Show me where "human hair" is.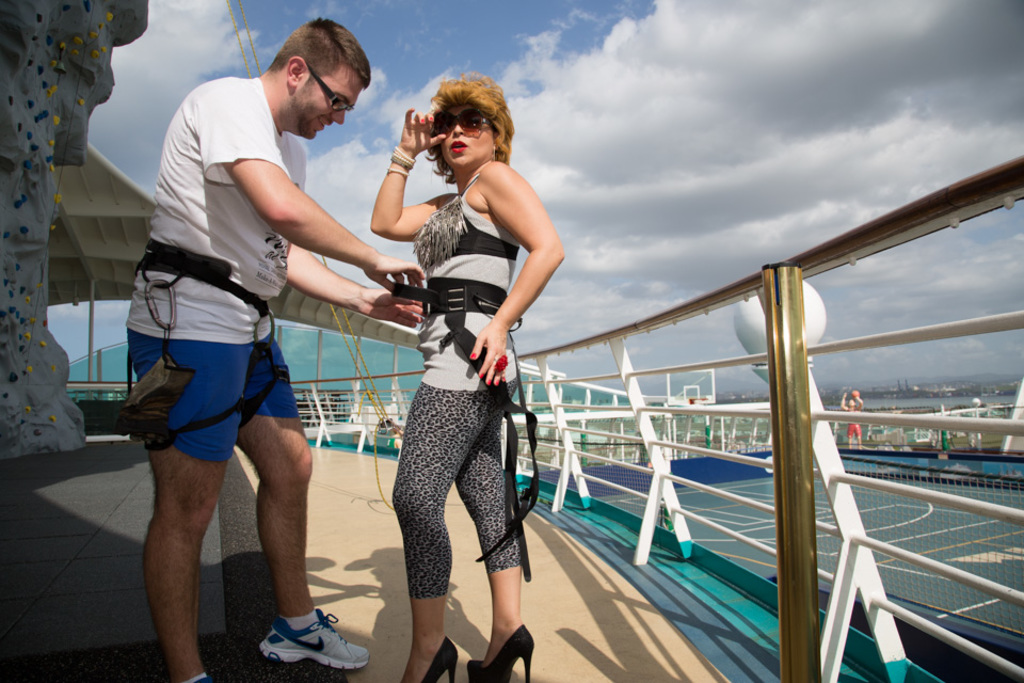
"human hair" is at locate(407, 80, 518, 171).
